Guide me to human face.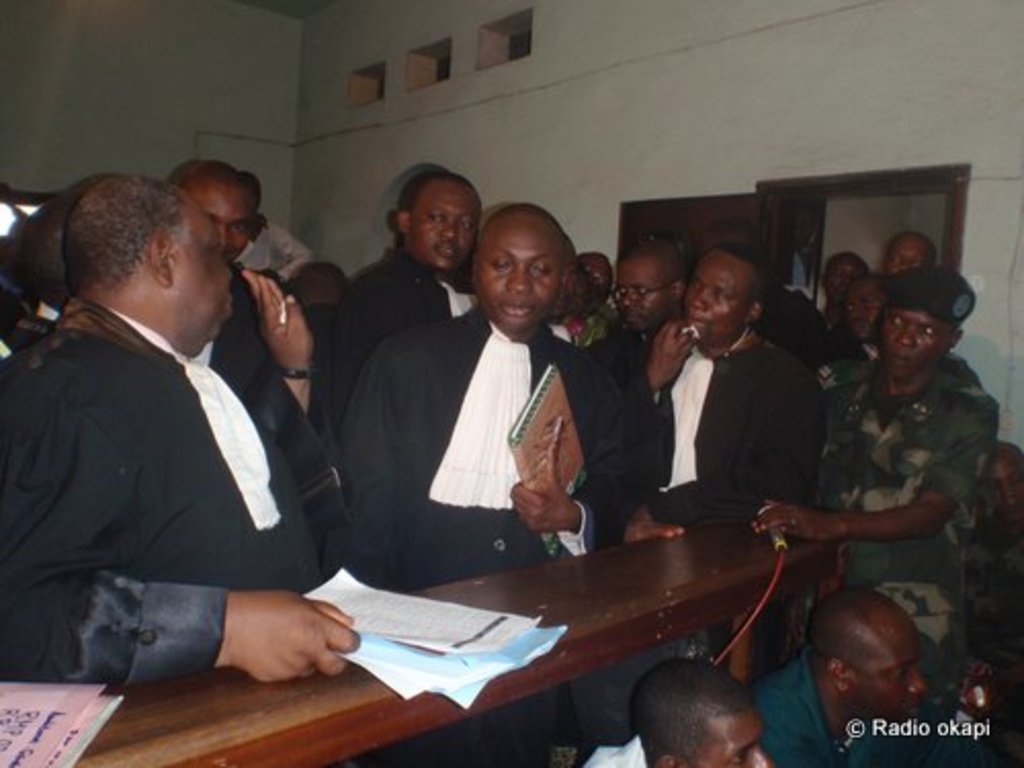
Guidance: 686,254,752,336.
